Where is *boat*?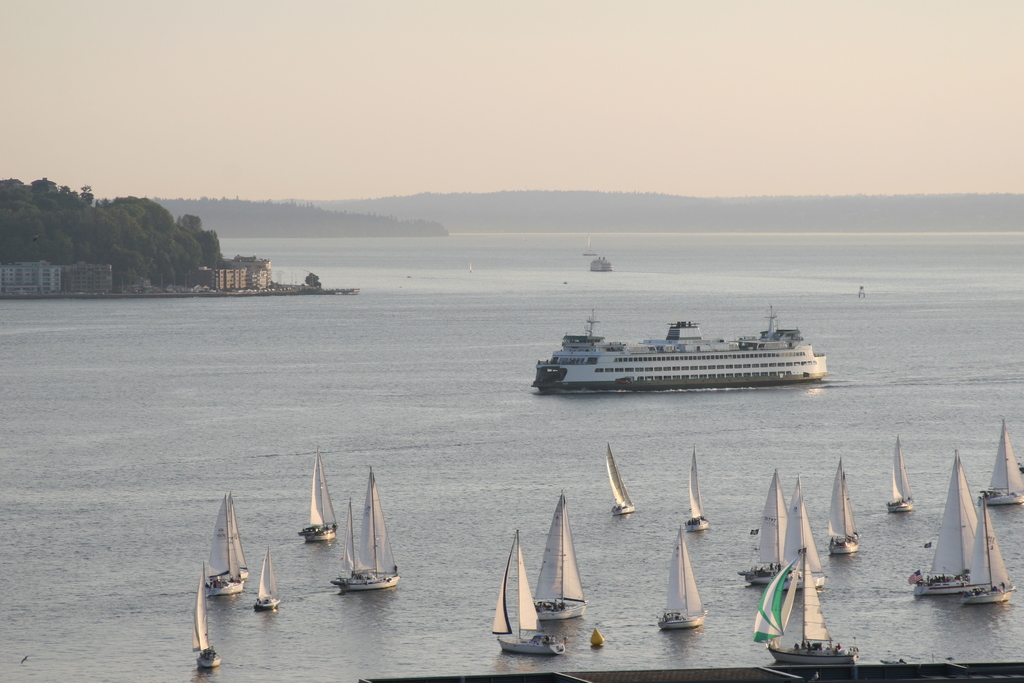
(980,420,1023,505).
